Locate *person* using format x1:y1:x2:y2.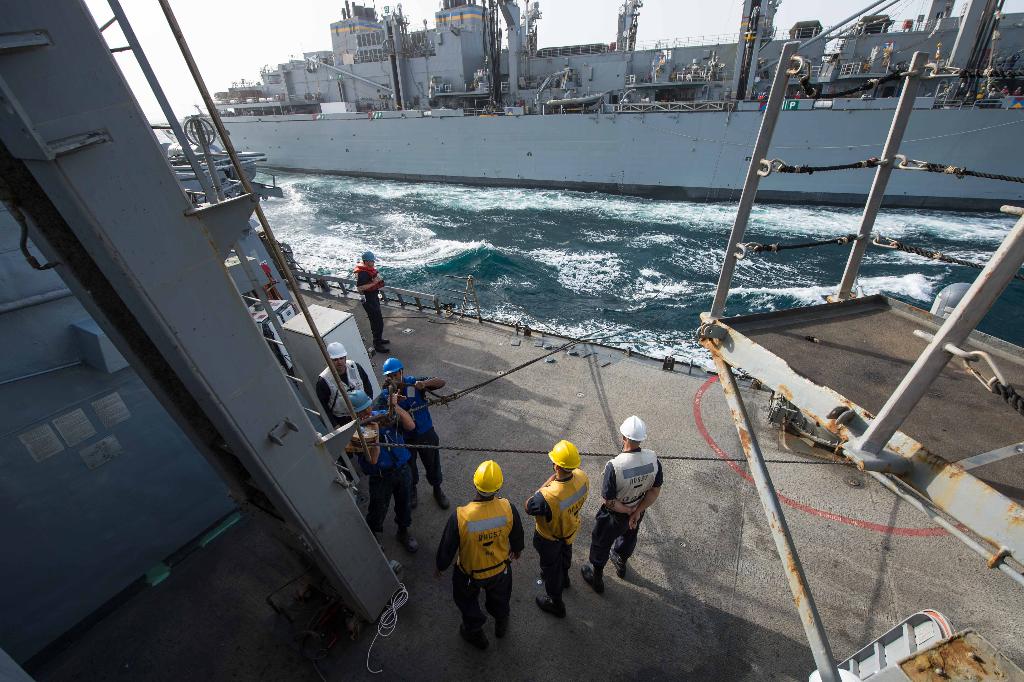
358:390:423:541.
